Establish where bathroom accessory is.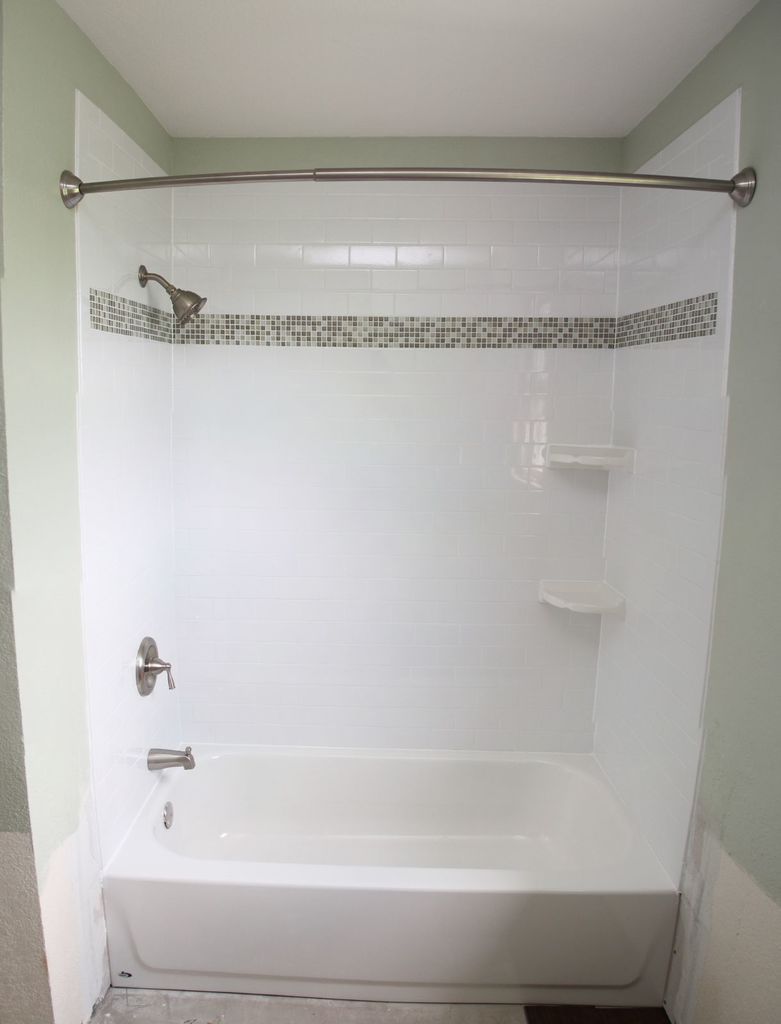
Established at x1=132, y1=634, x2=174, y2=697.
